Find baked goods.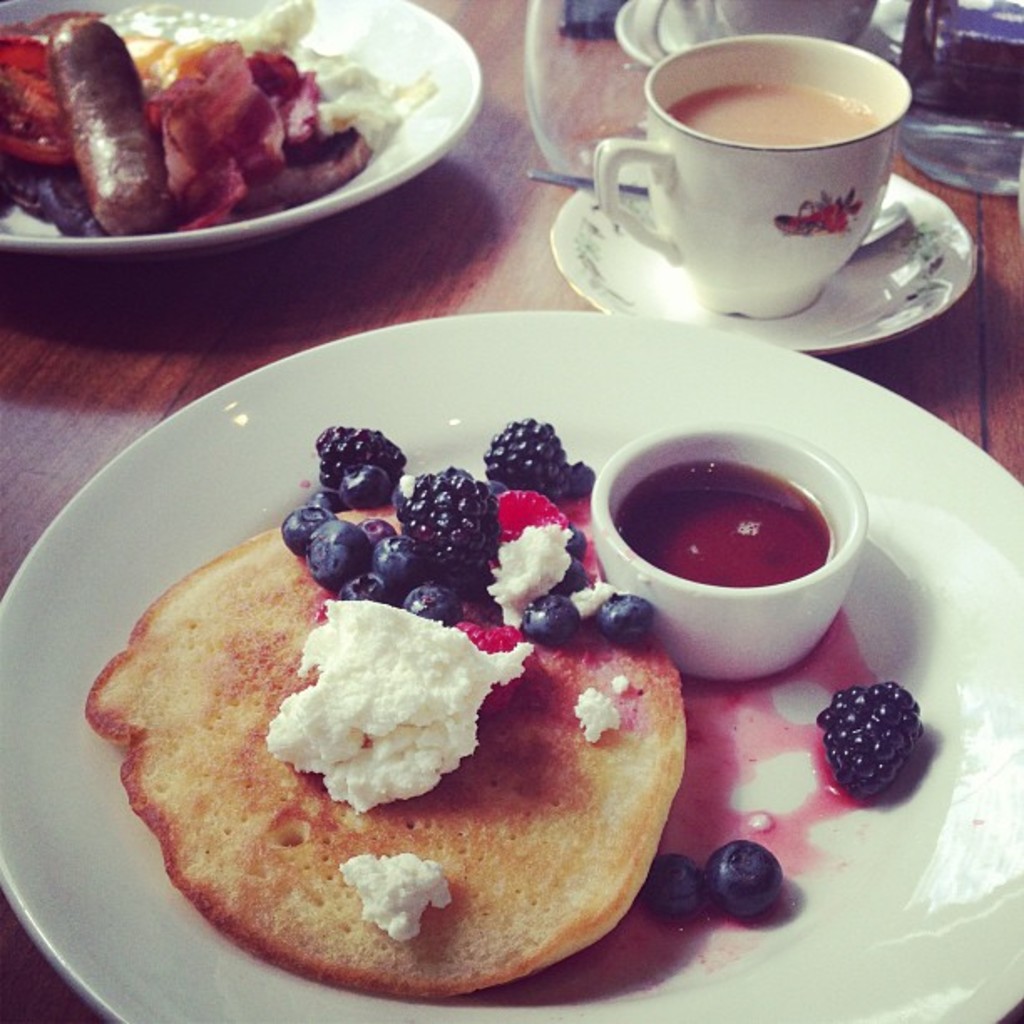
(left=85, top=497, right=688, bottom=1001).
